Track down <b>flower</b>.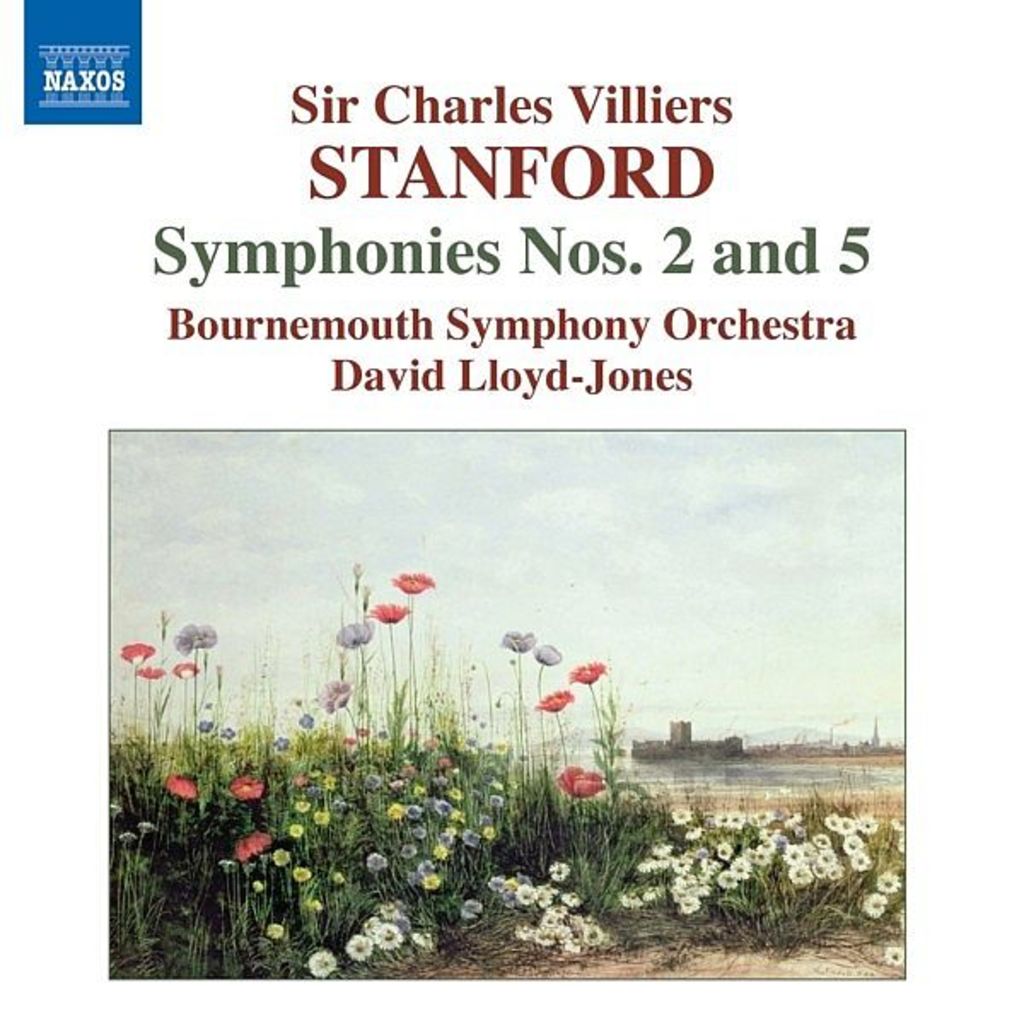
Tracked to <bbox>529, 642, 561, 666</bbox>.
